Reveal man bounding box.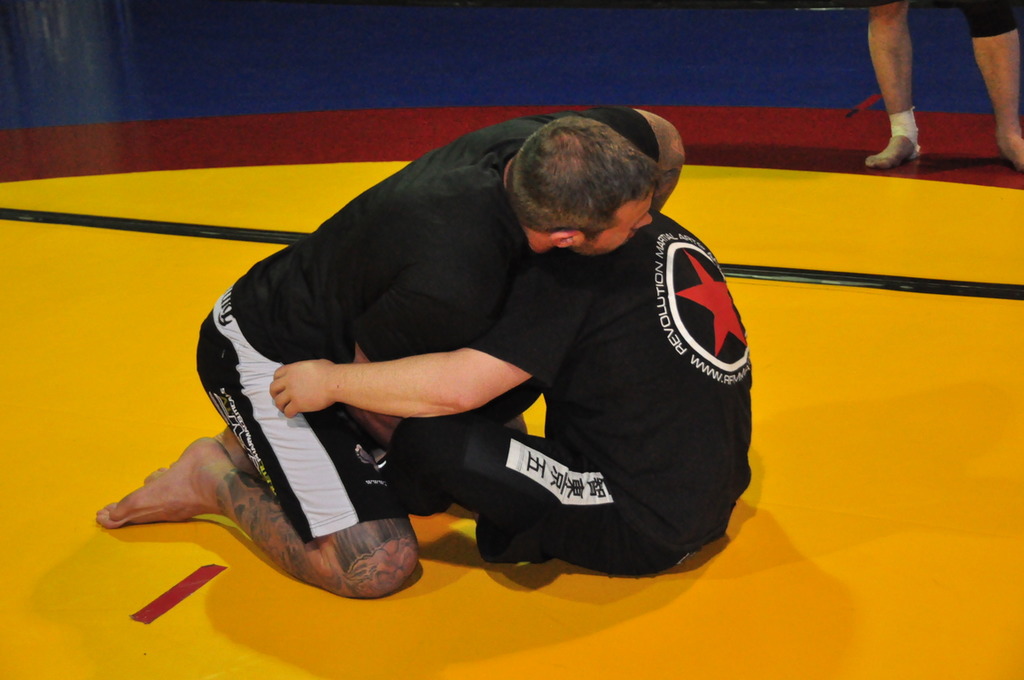
Revealed: <box>270,150,760,570</box>.
